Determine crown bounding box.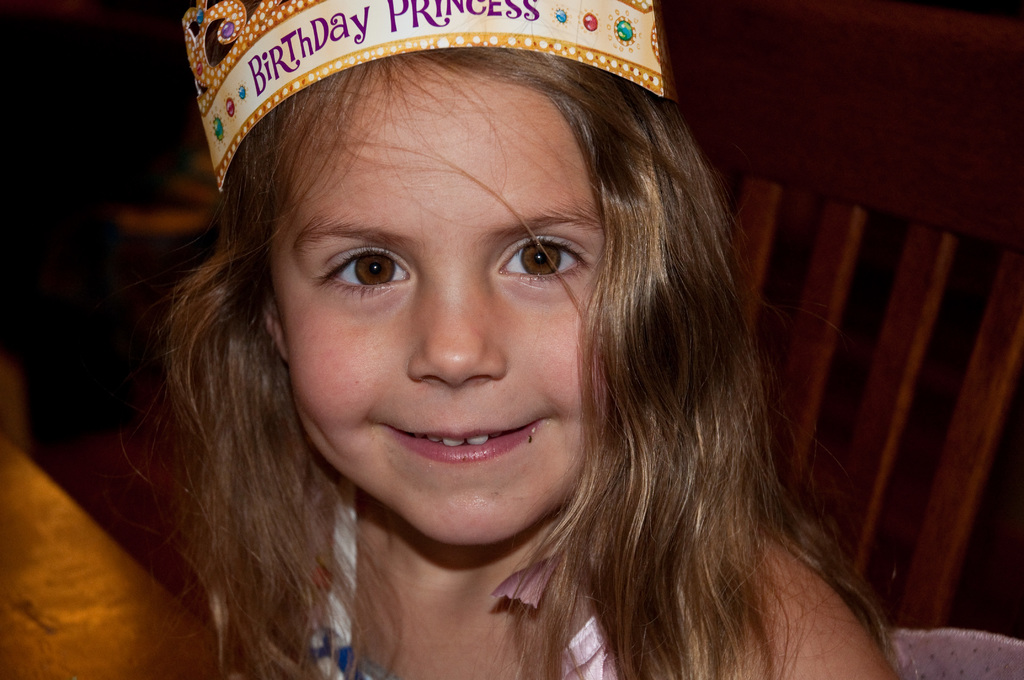
Determined: <box>176,0,683,191</box>.
